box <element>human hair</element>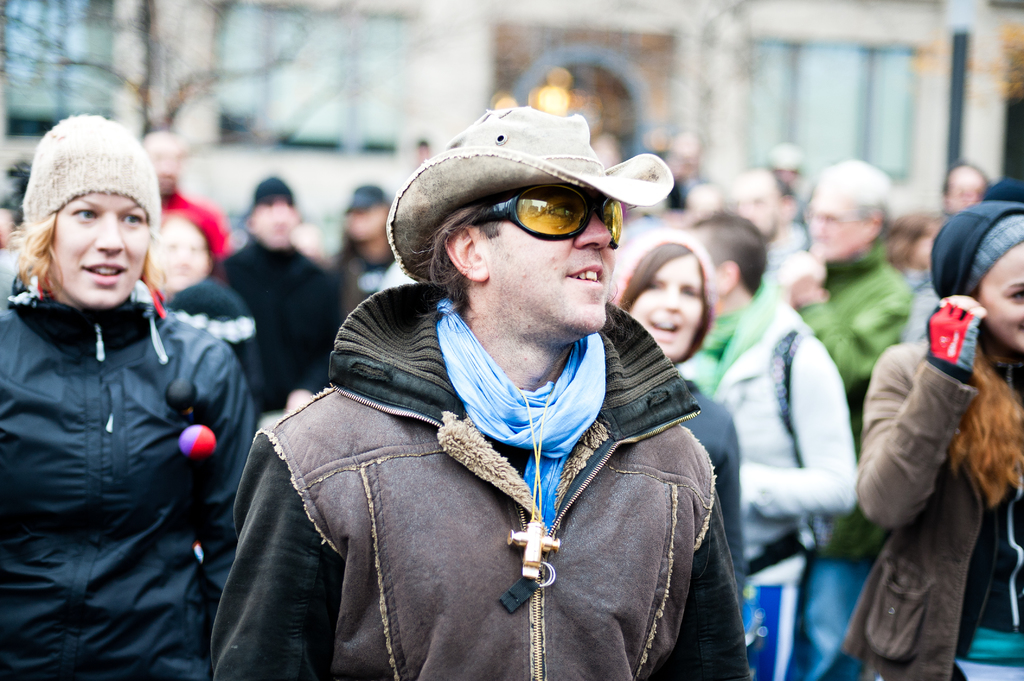
x1=950 y1=334 x2=1023 y2=506
